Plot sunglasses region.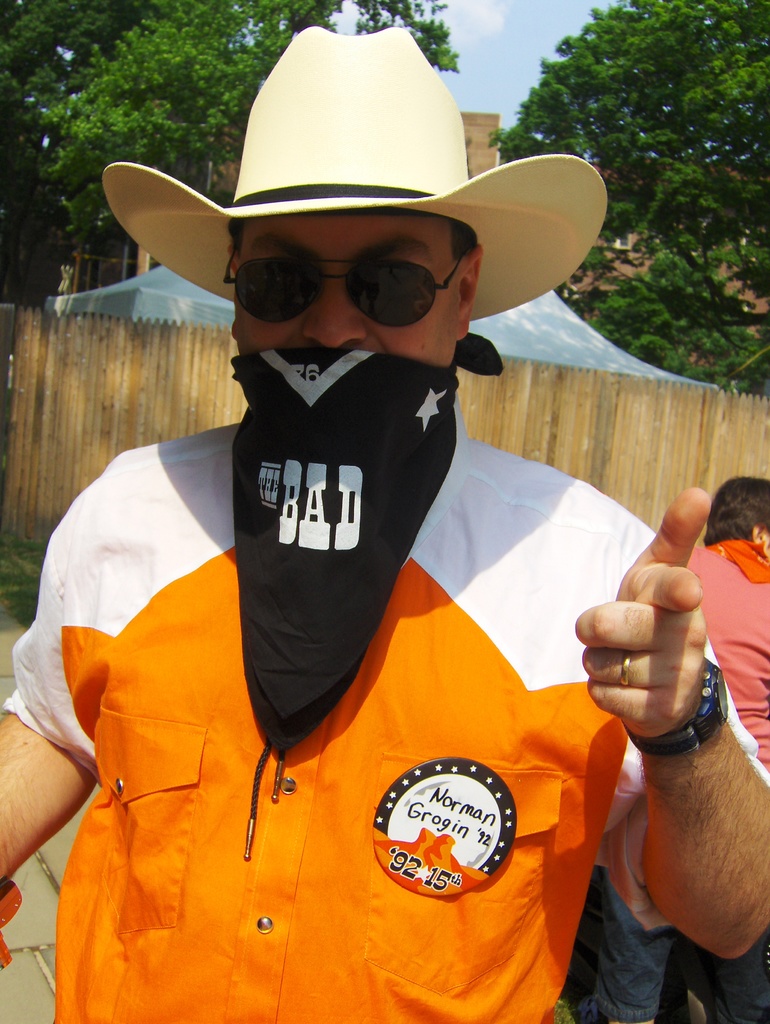
Plotted at left=223, top=248, right=470, bottom=323.
